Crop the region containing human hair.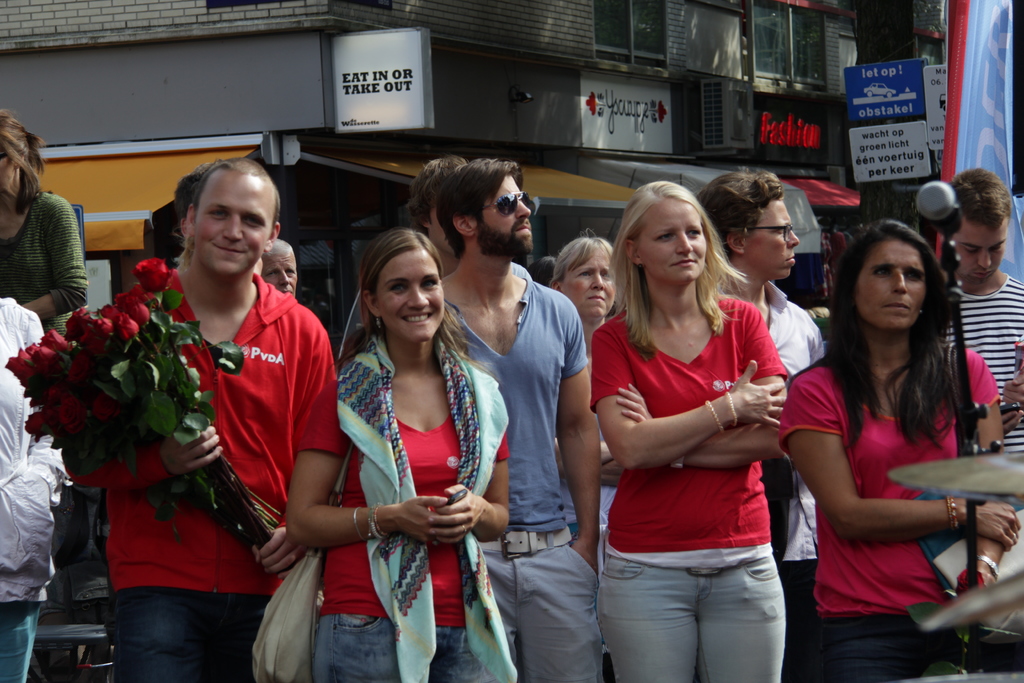
Crop region: (342,229,480,373).
